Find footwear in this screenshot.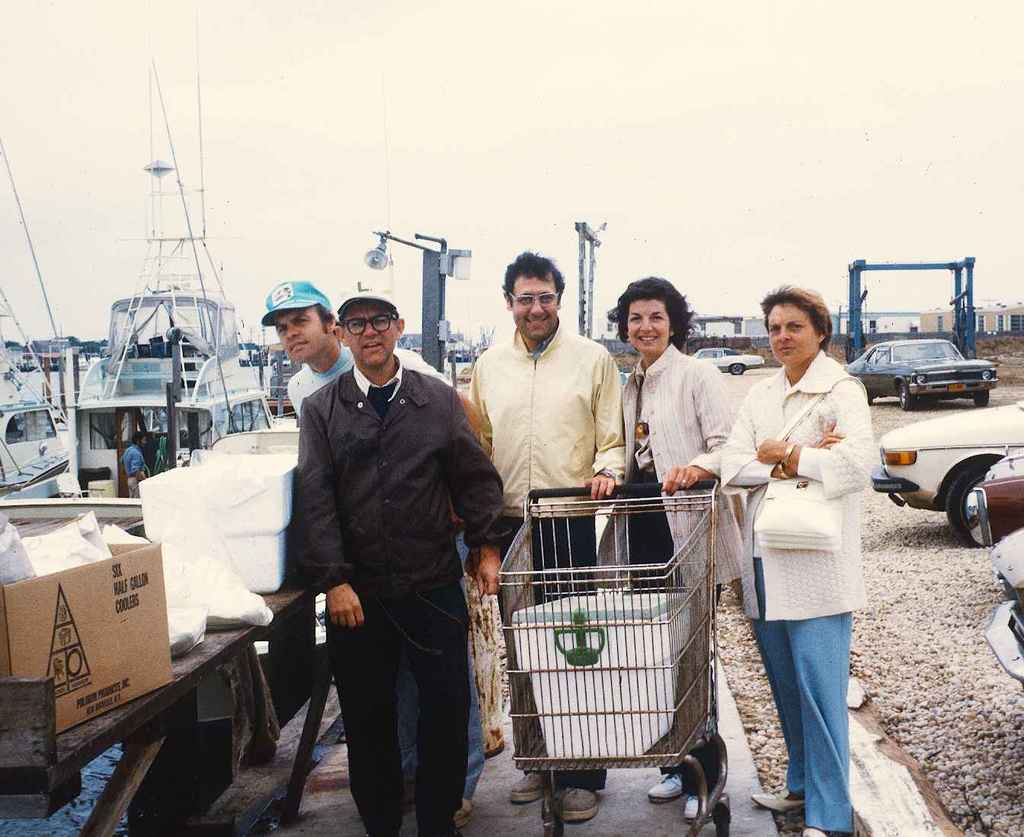
The bounding box for footwear is 803,820,837,836.
